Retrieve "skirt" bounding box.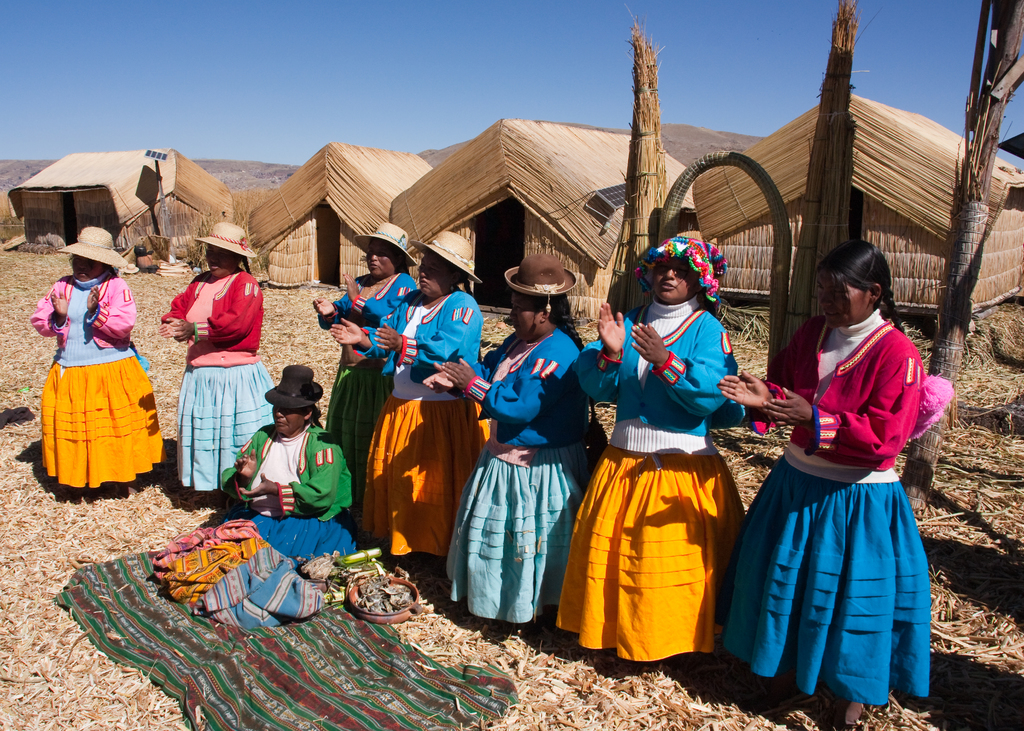
Bounding box: l=442, t=446, r=596, b=625.
